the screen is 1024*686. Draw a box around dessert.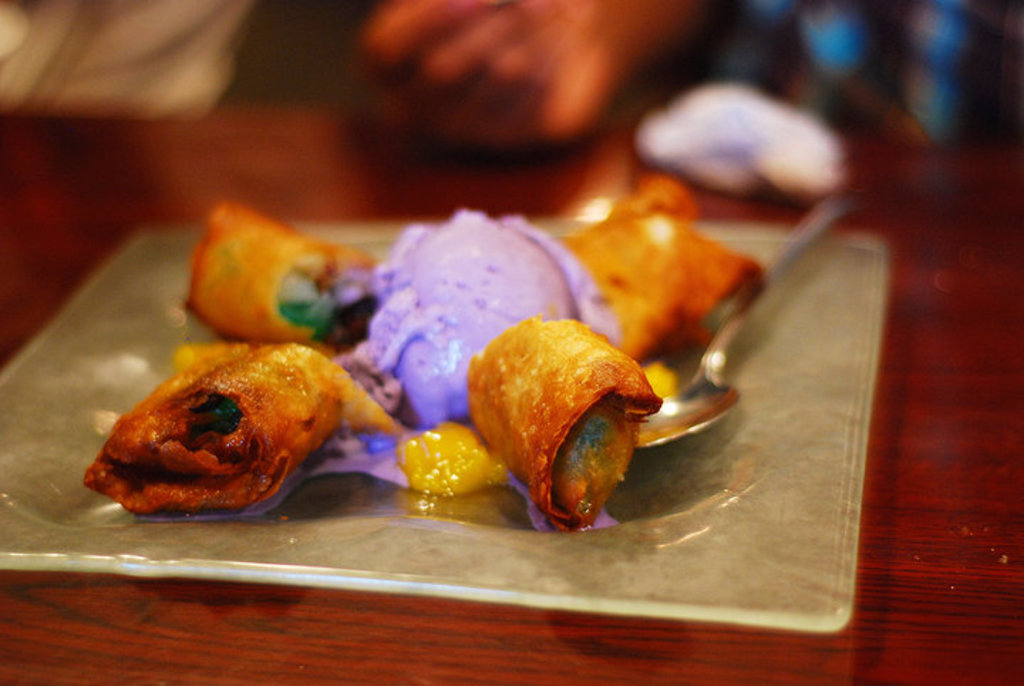
[448,327,658,534].
